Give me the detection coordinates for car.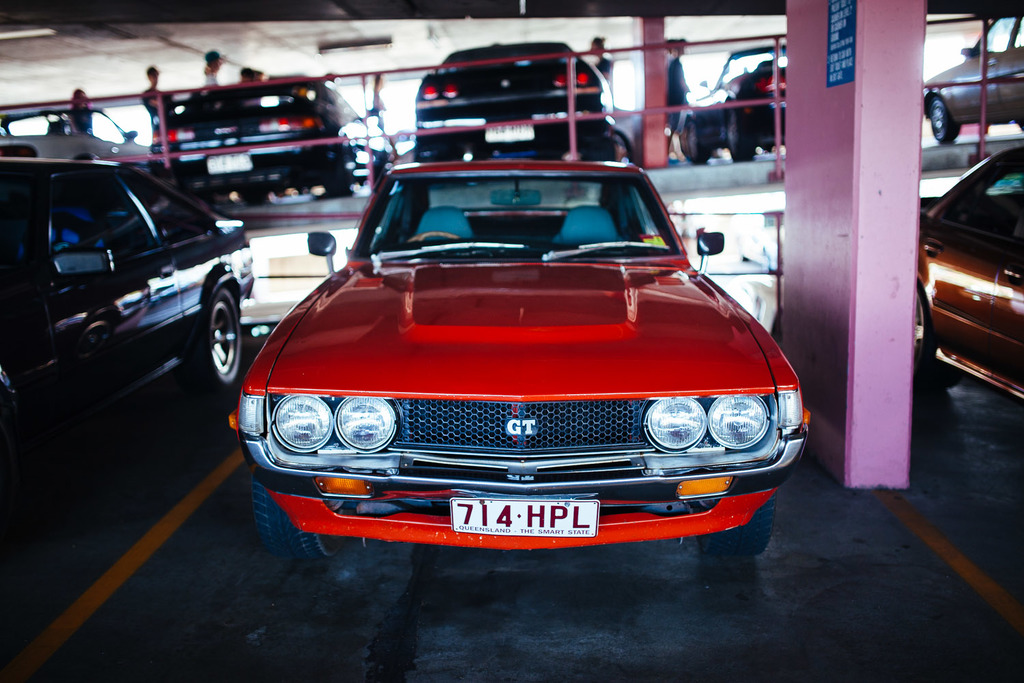
x1=229, y1=160, x2=807, y2=557.
